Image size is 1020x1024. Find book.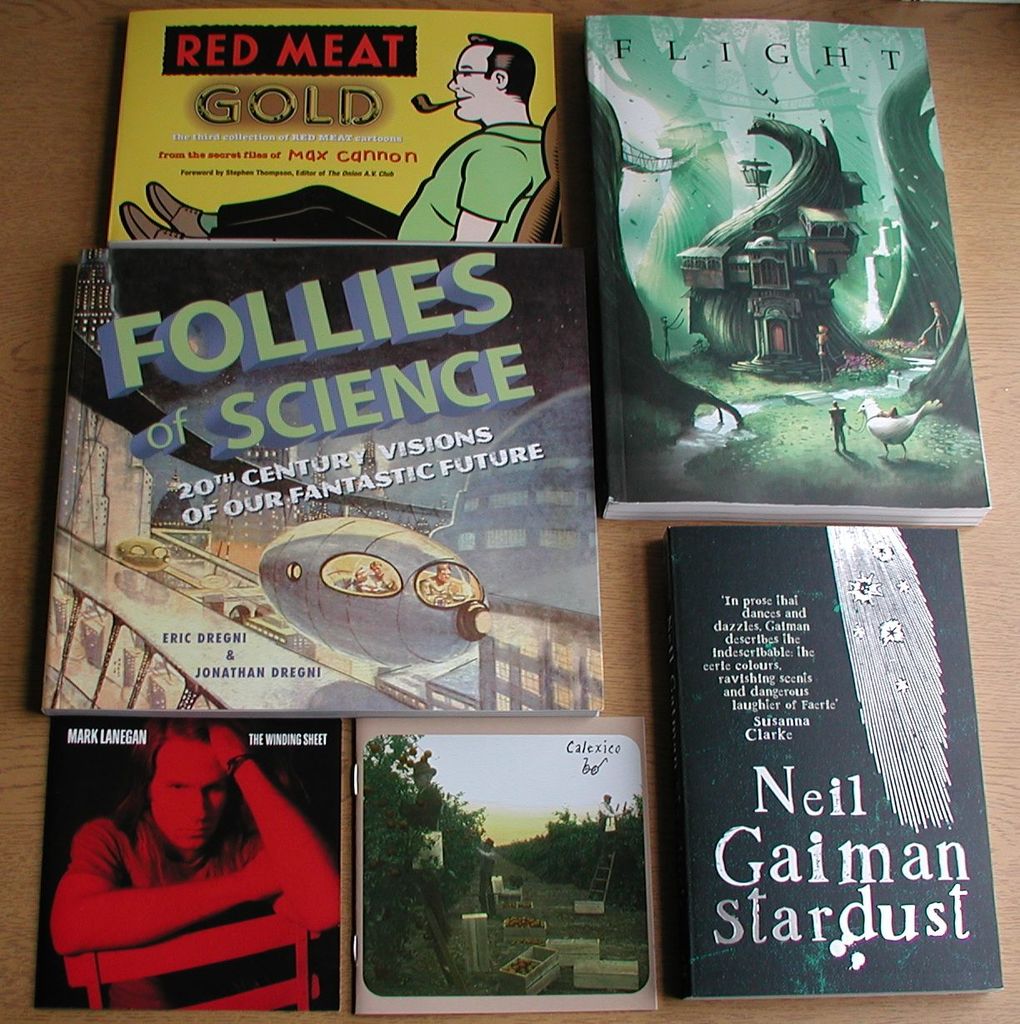
crop(111, 9, 585, 265).
